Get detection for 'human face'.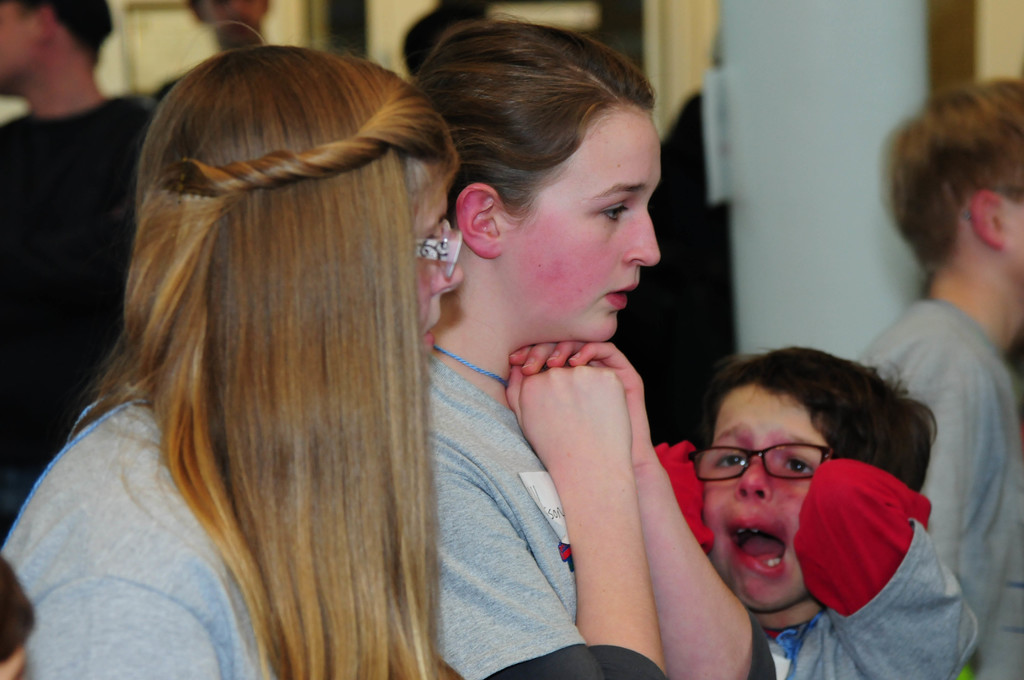
Detection: bbox=(491, 95, 662, 348).
